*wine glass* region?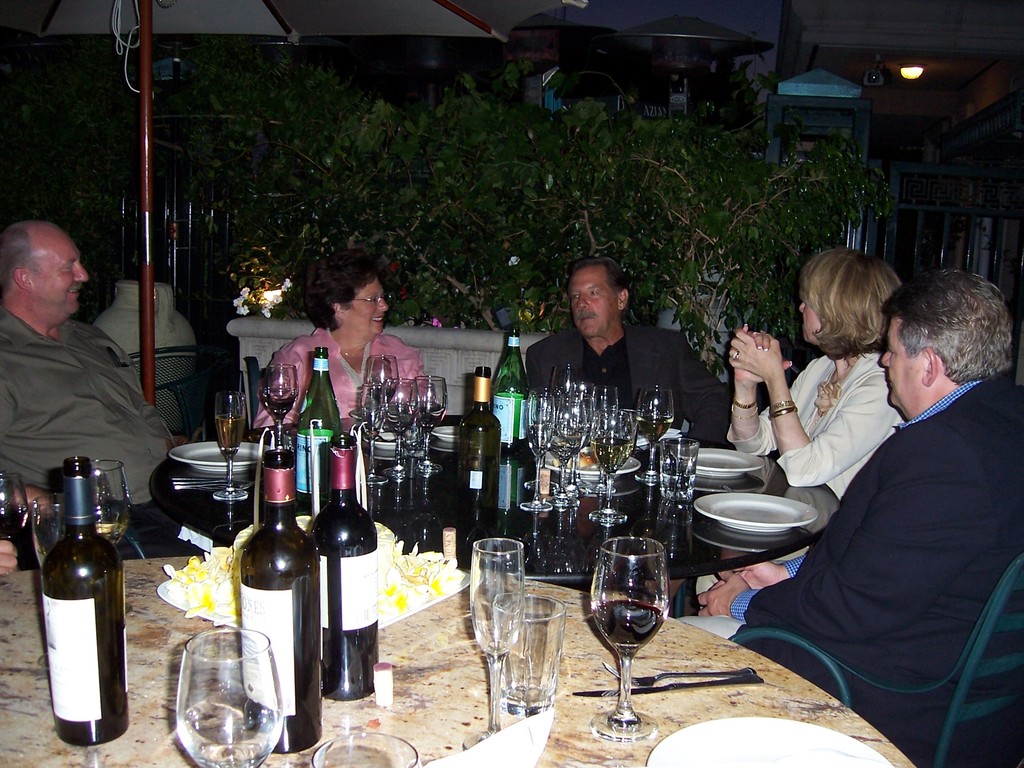
box=[527, 392, 556, 514]
